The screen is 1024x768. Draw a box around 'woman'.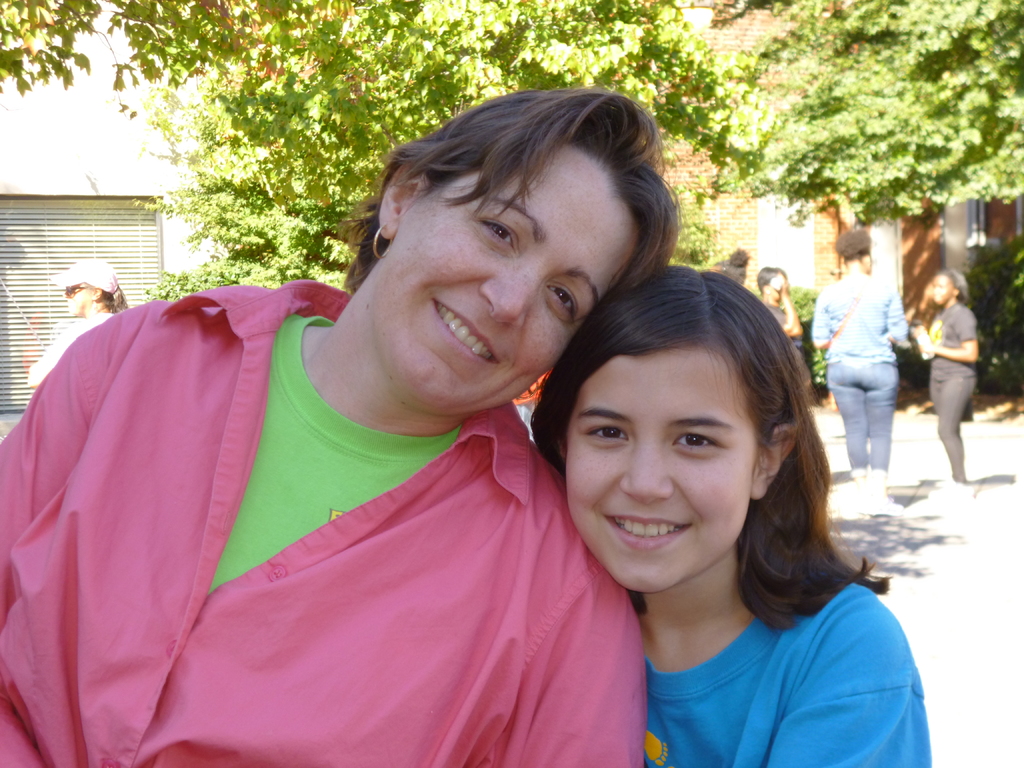
(left=812, top=230, right=908, bottom=517).
